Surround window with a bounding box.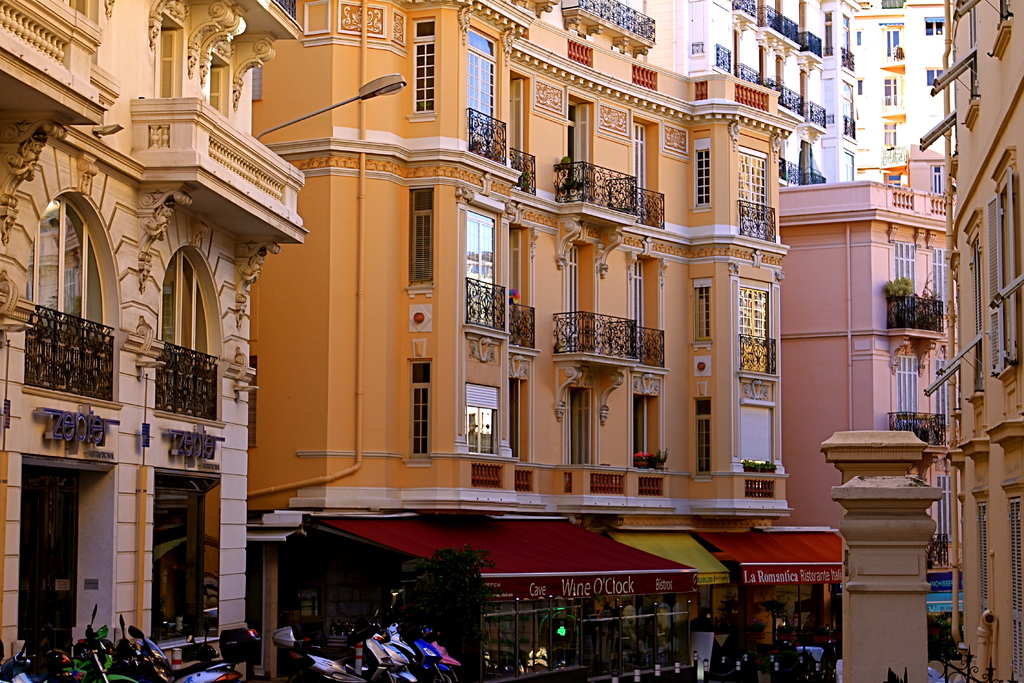
region(564, 97, 588, 199).
